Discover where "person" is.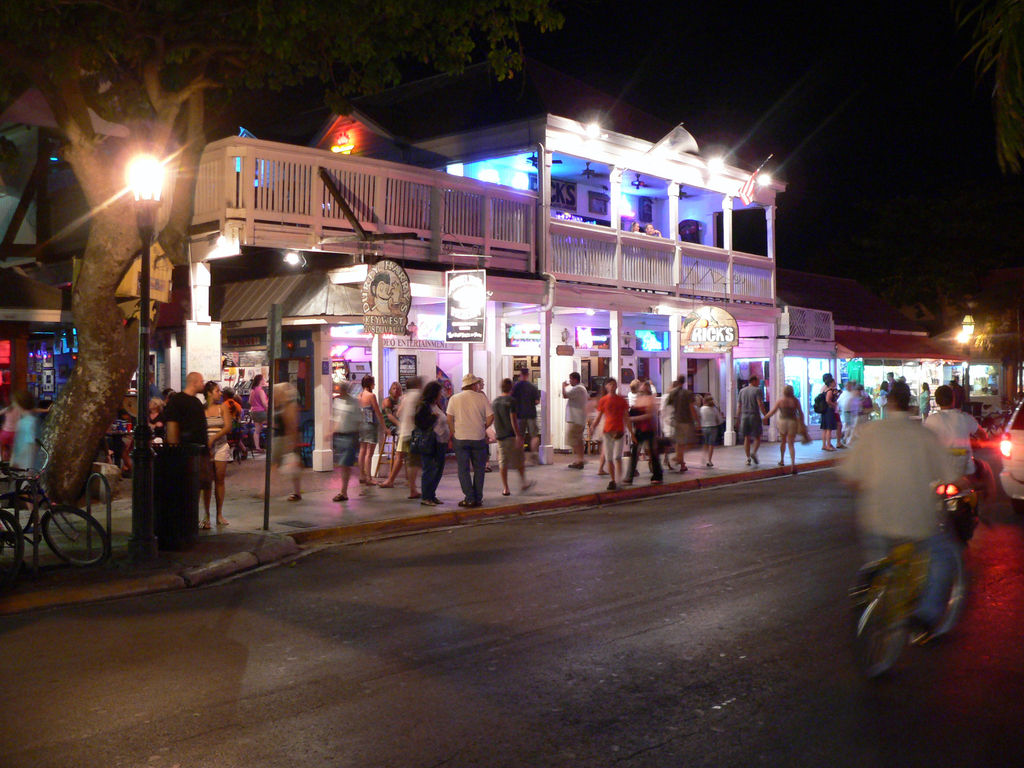
Discovered at x1=734 y1=376 x2=771 y2=468.
